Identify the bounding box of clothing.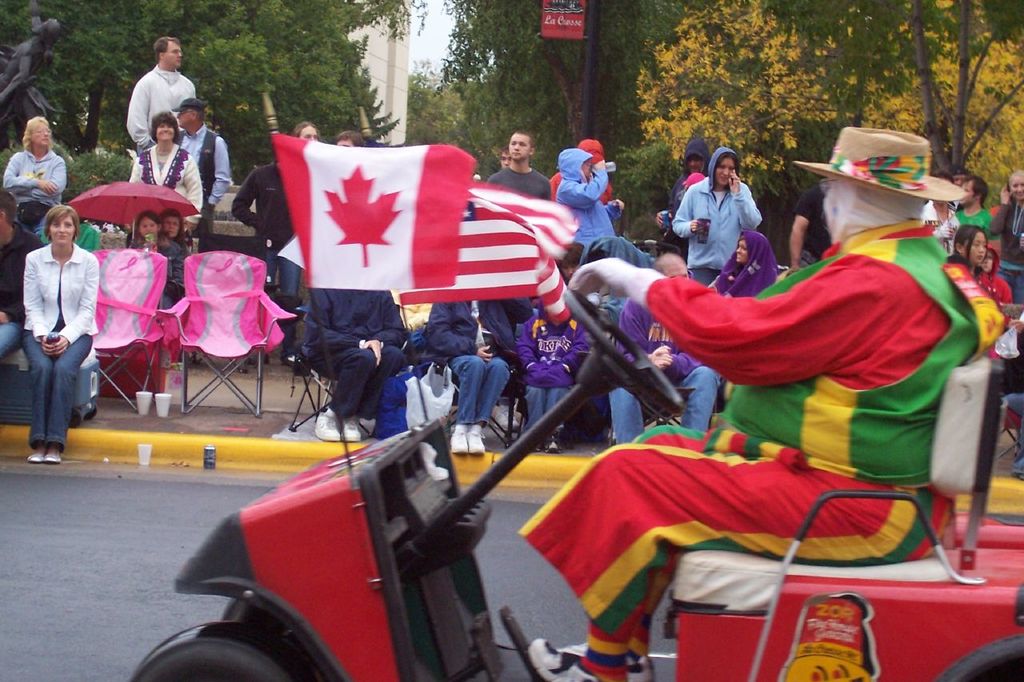
(128, 145, 197, 213).
